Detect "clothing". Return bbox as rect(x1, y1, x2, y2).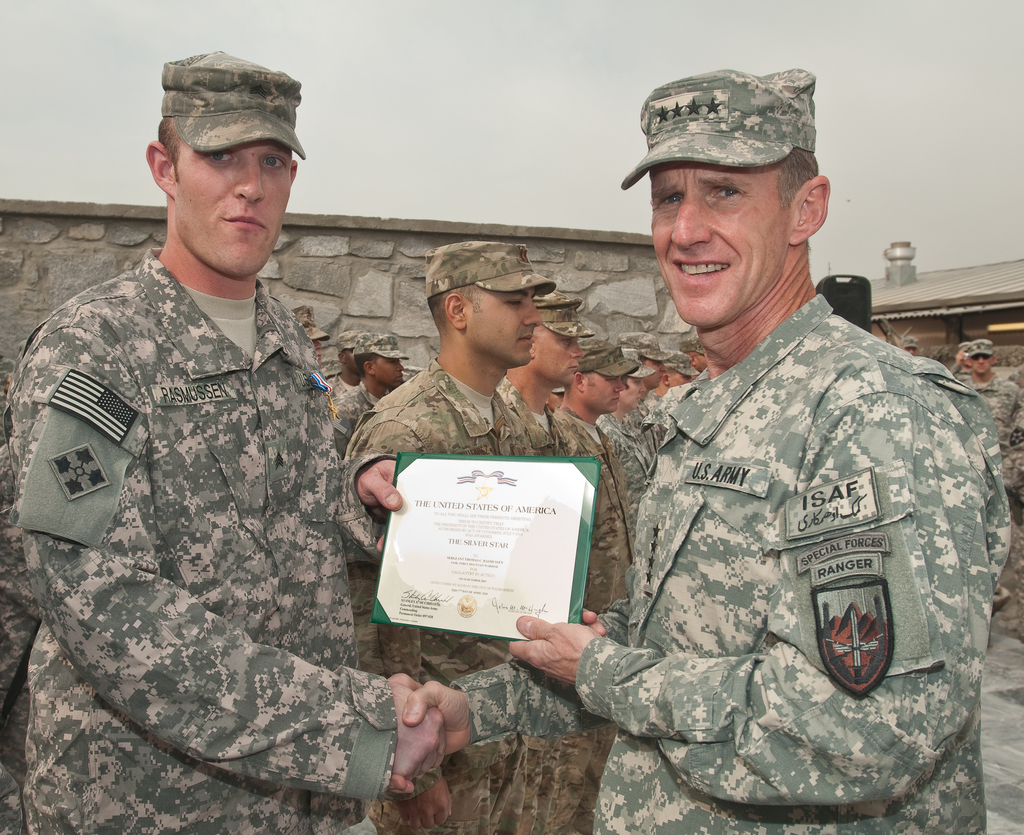
rect(351, 367, 550, 831).
